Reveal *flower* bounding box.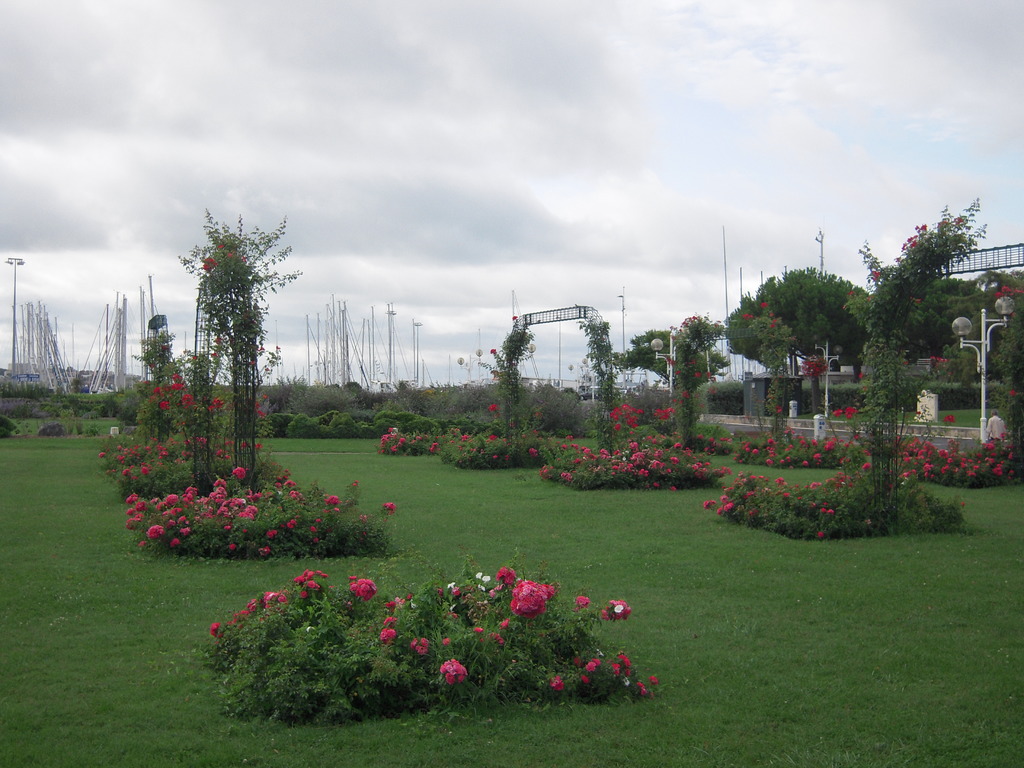
Revealed: 500 614 513 630.
